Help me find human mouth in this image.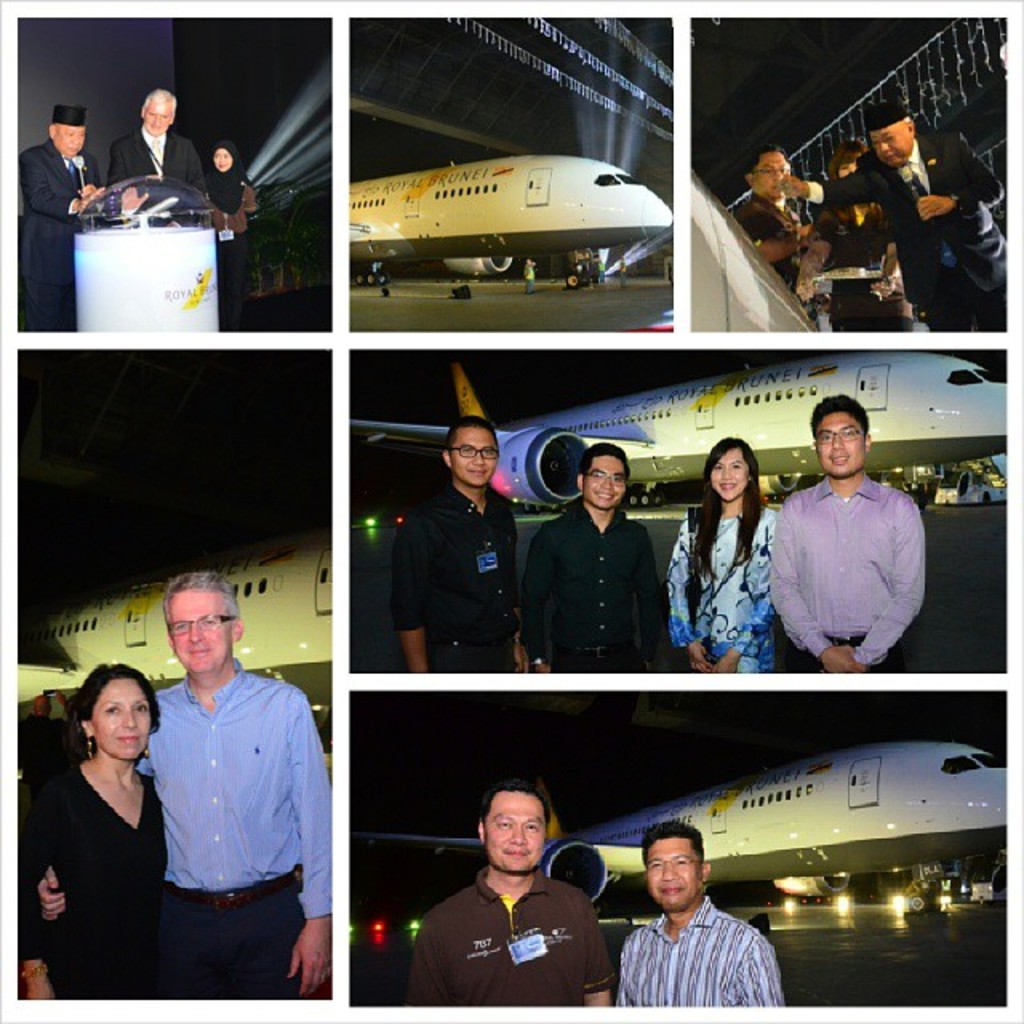
Found it: locate(717, 477, 734, 496).
